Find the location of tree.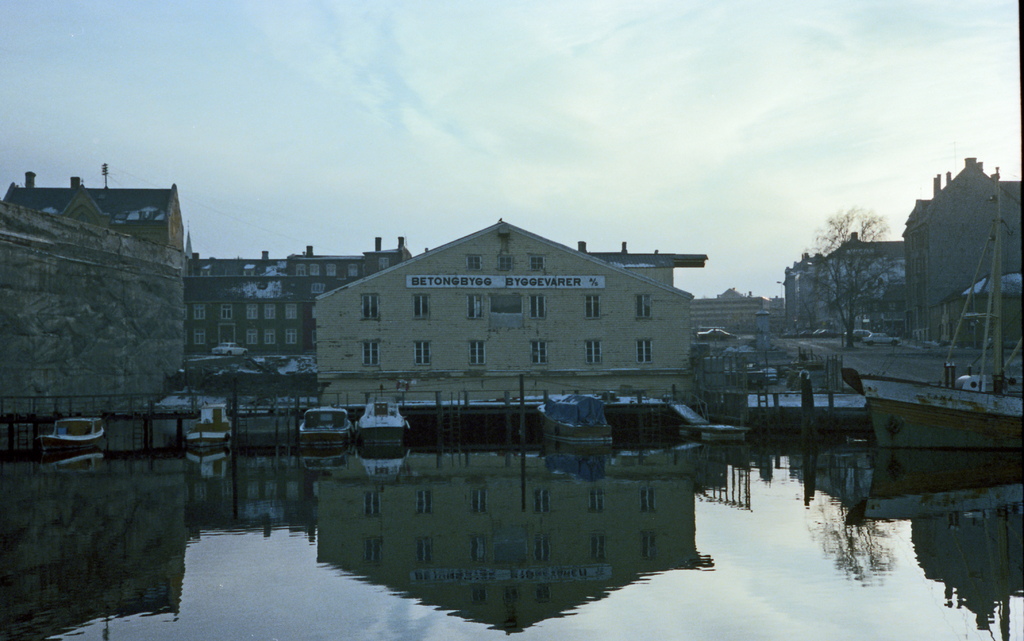
Location: 790, 189, 909, 341.
